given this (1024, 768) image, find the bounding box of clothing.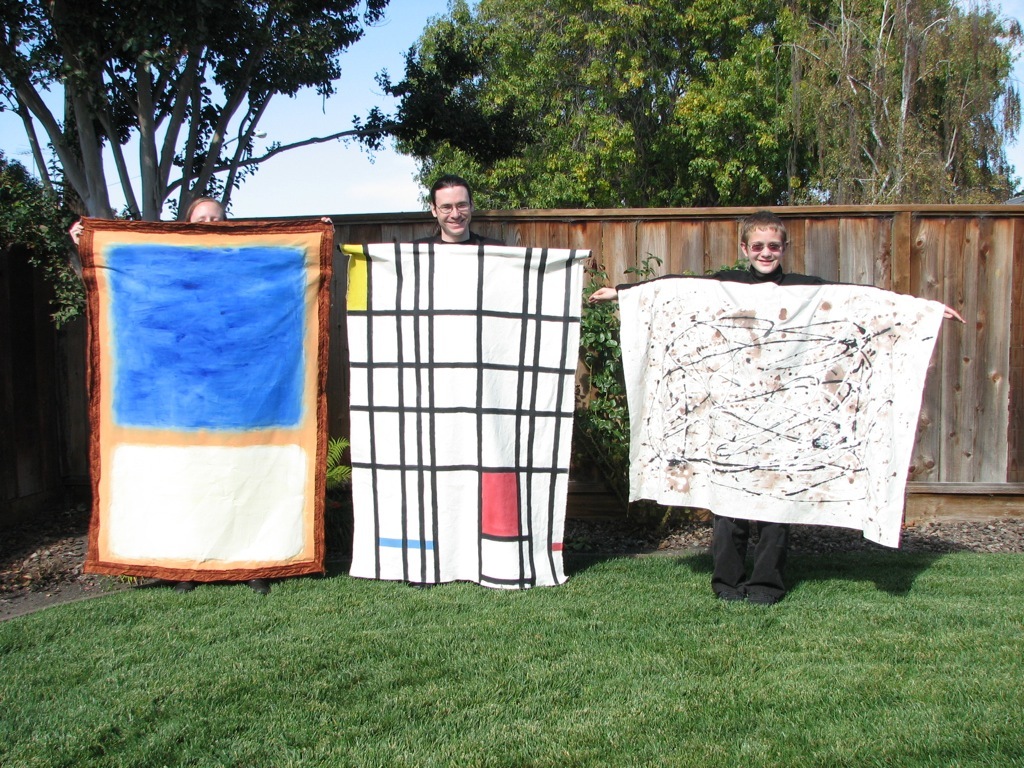
[411,222,509,252].
